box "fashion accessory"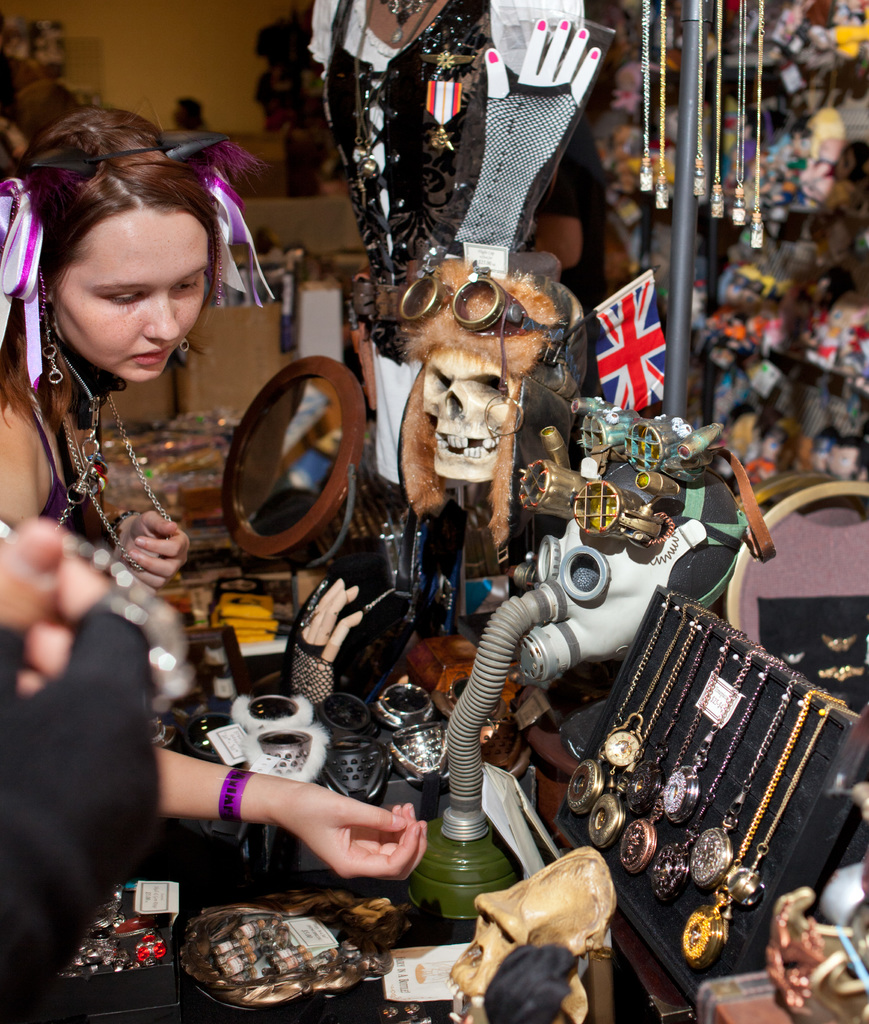
Rect(205, 165, 275, 308)
